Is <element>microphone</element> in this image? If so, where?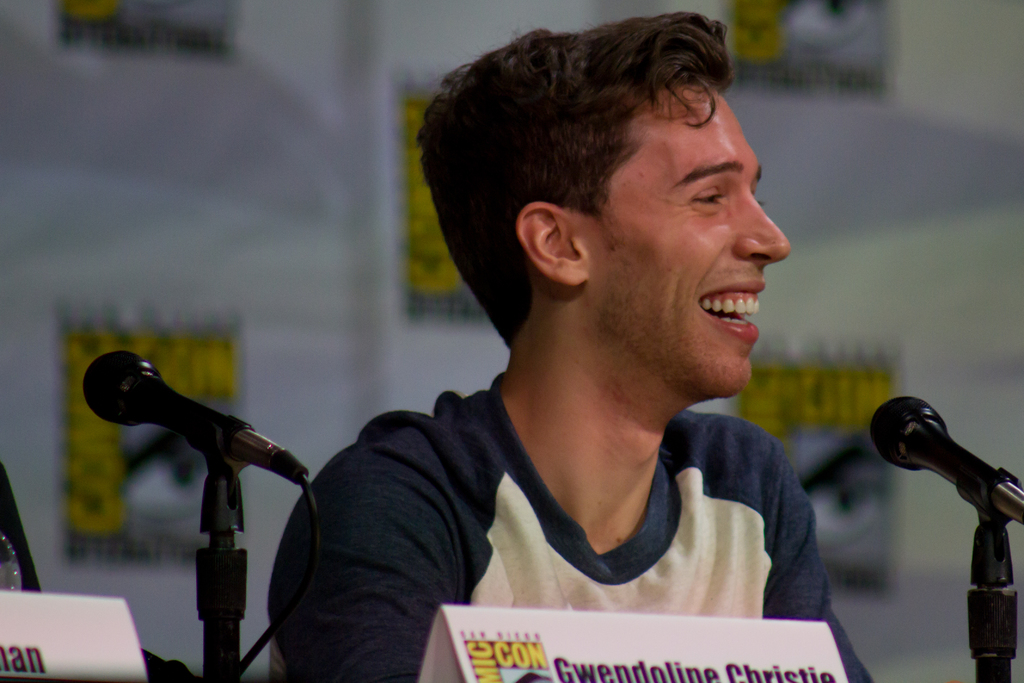
Yes, at 868, 384, 1023, 539.
